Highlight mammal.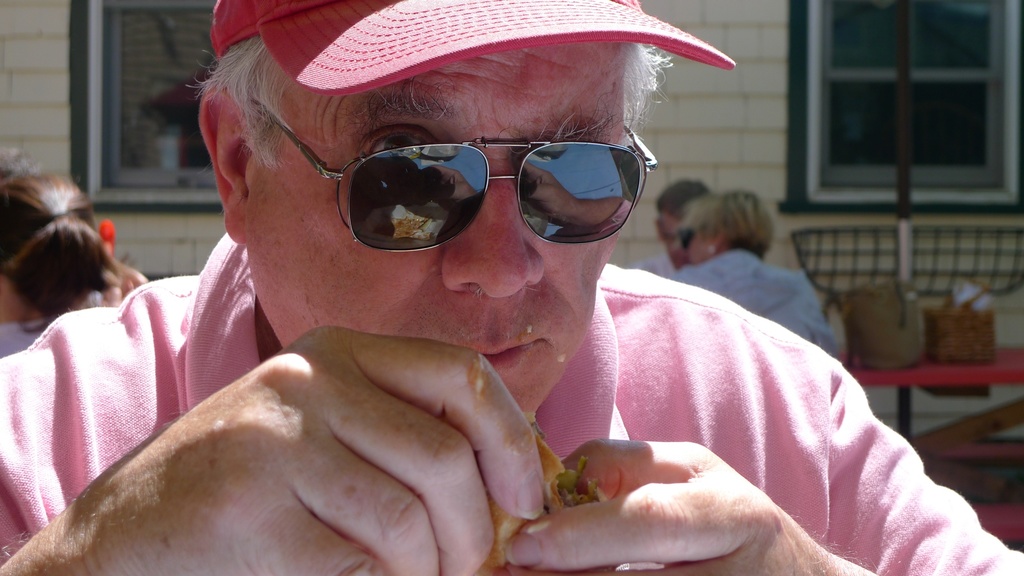
Highlighted region: <region>623, 172, 709, 285</region>.
